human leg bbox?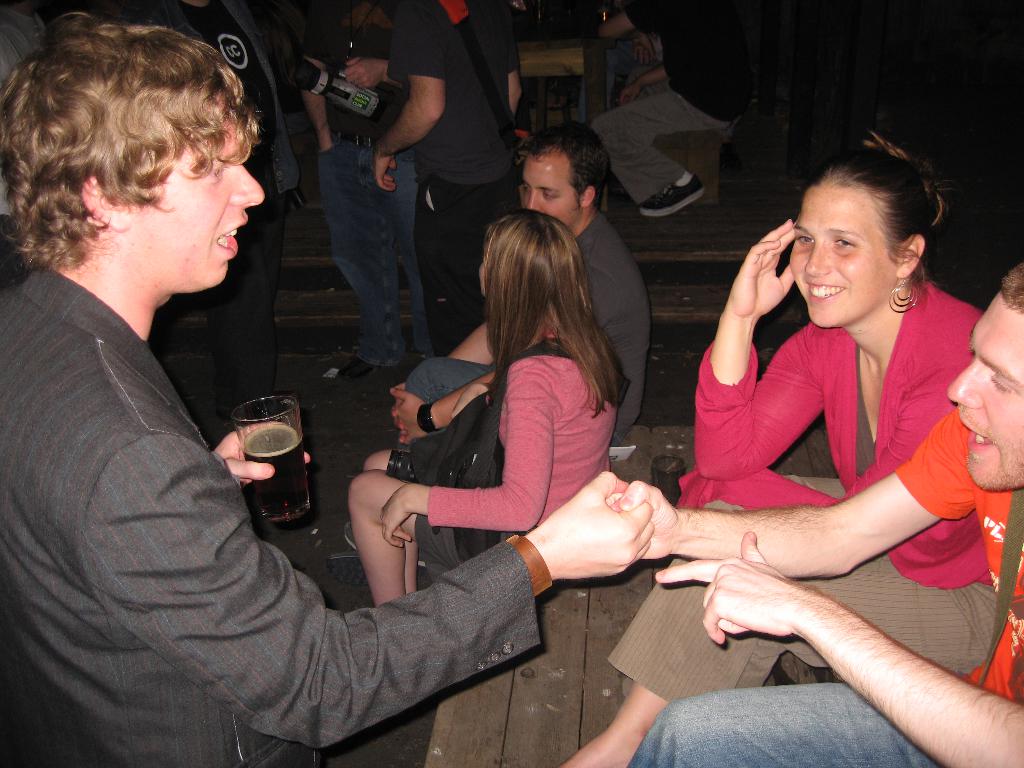
locate(622, 680, 940, 767)
